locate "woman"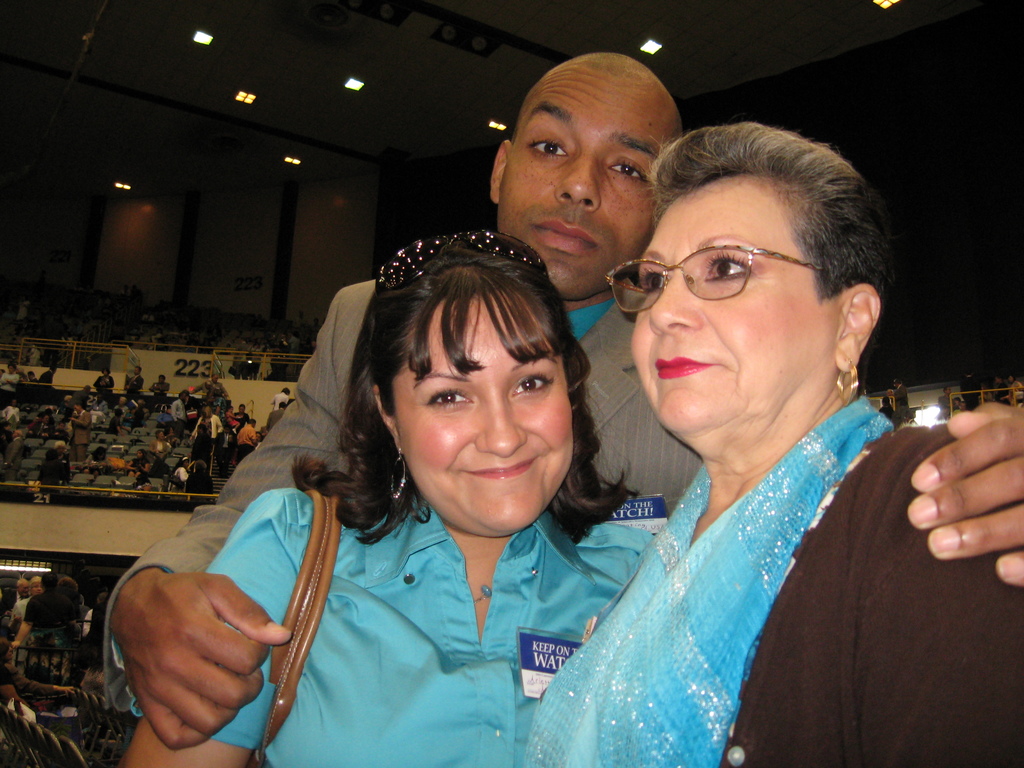
[x1=422, y1=116, x2=963, y2=767]
